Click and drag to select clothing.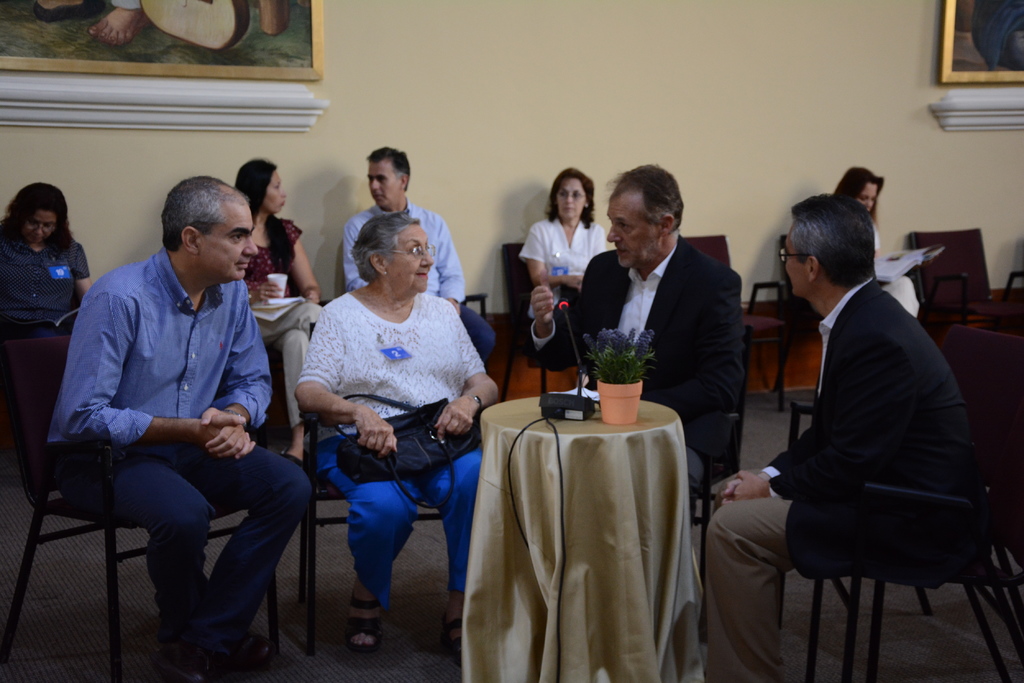
Selection: 293,285,486,605.
